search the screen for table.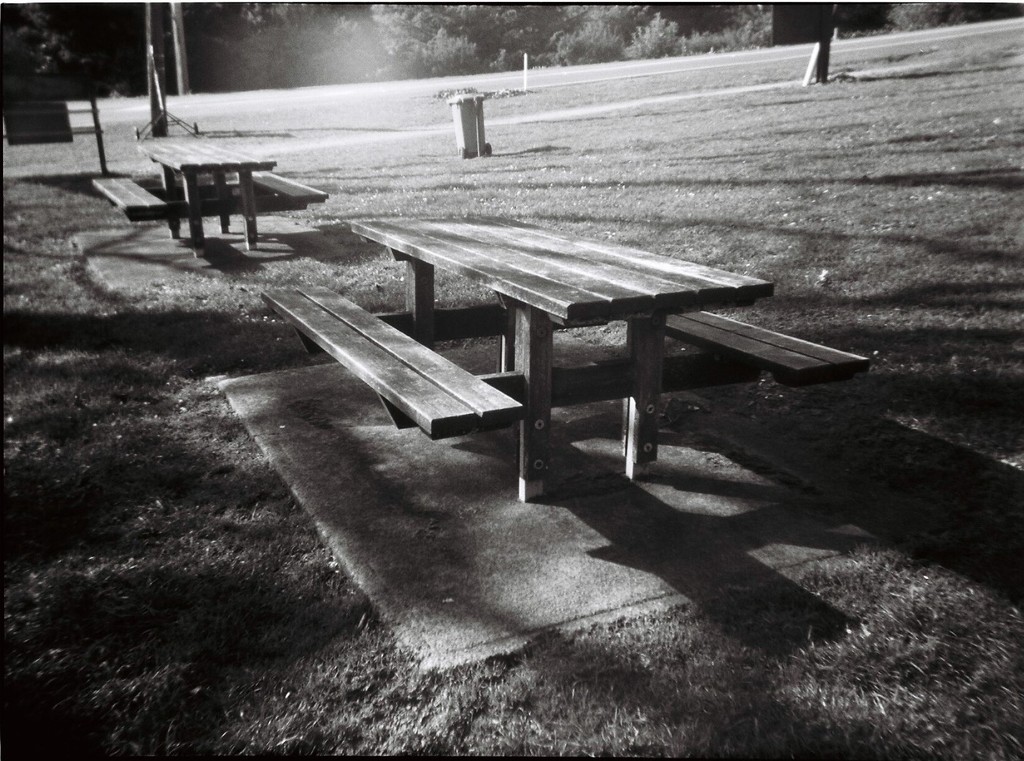
Found at region(140, 141, 294, 232).
